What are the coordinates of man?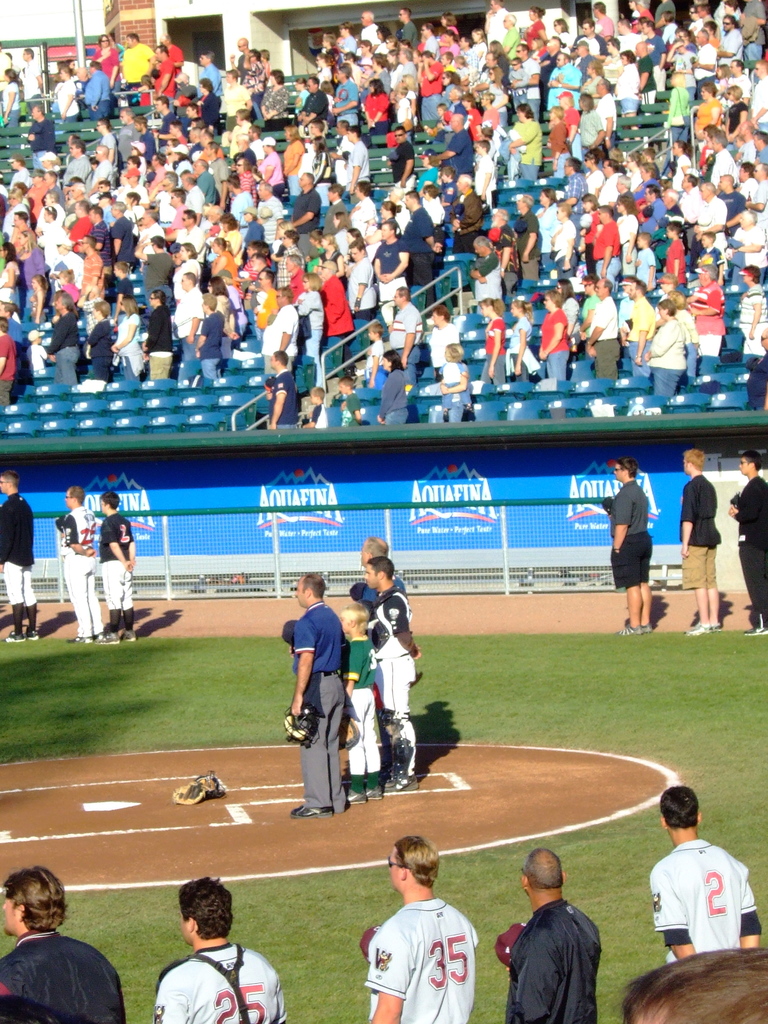
region(635, 0, 653, 29).
